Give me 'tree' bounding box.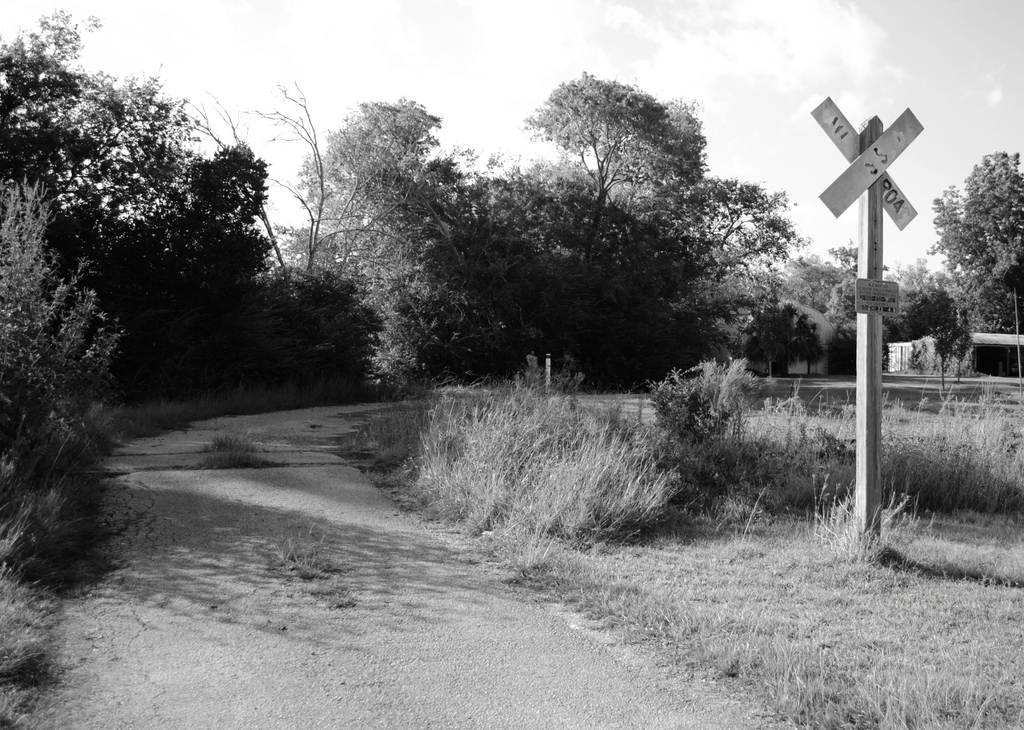
[874, 255, 960, 334].
